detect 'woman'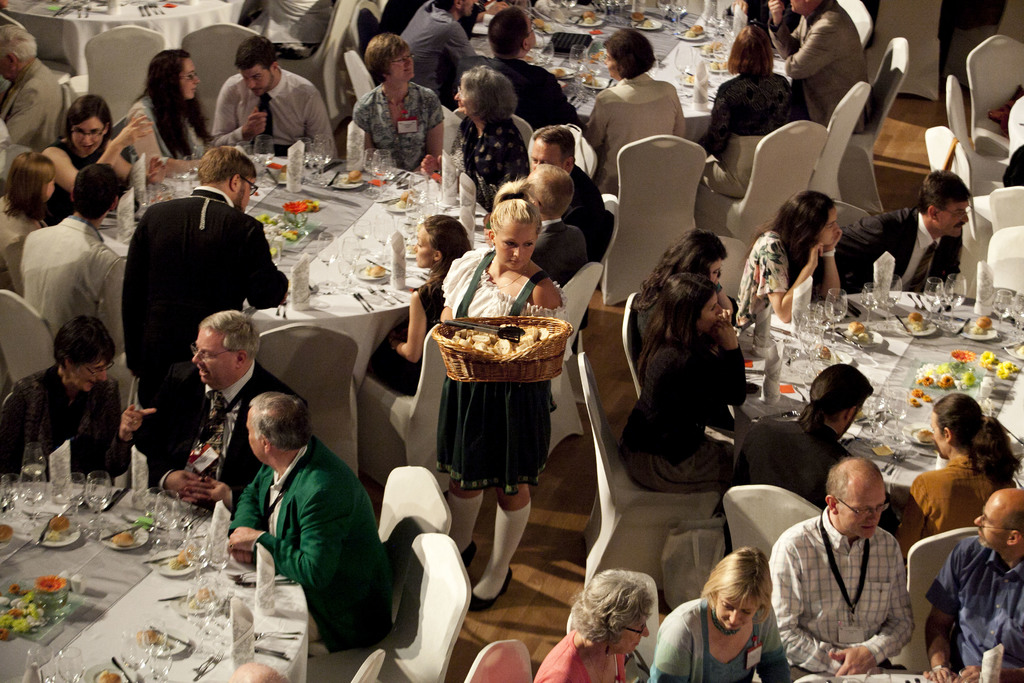
Rect(677, 552, 804, 681)
